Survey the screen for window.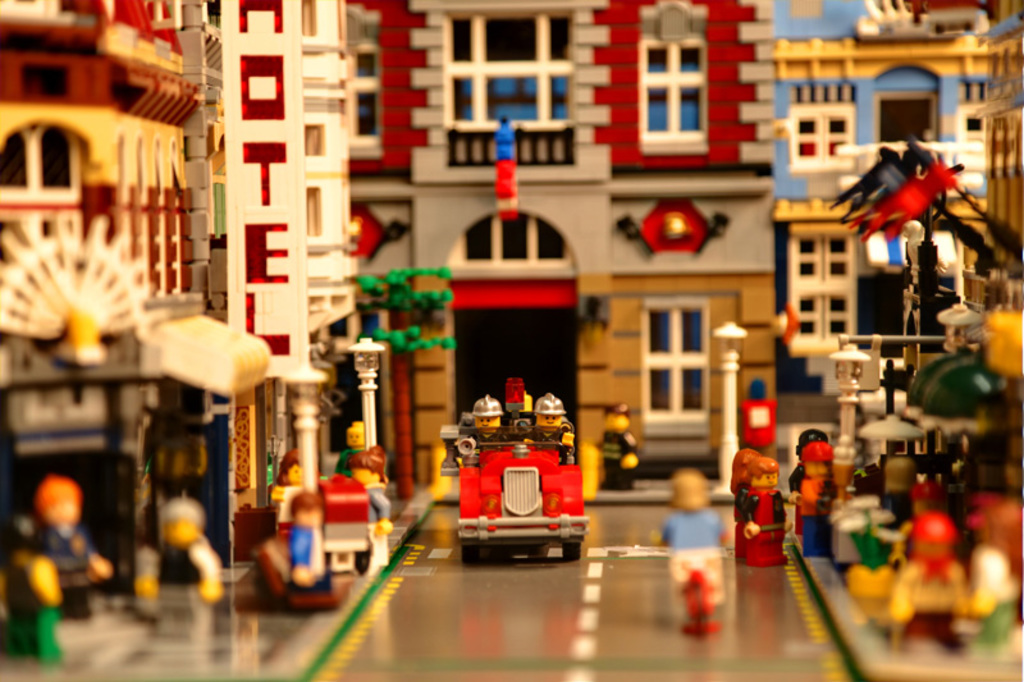
Survey found: bbox(636, 33, 700, 148).
